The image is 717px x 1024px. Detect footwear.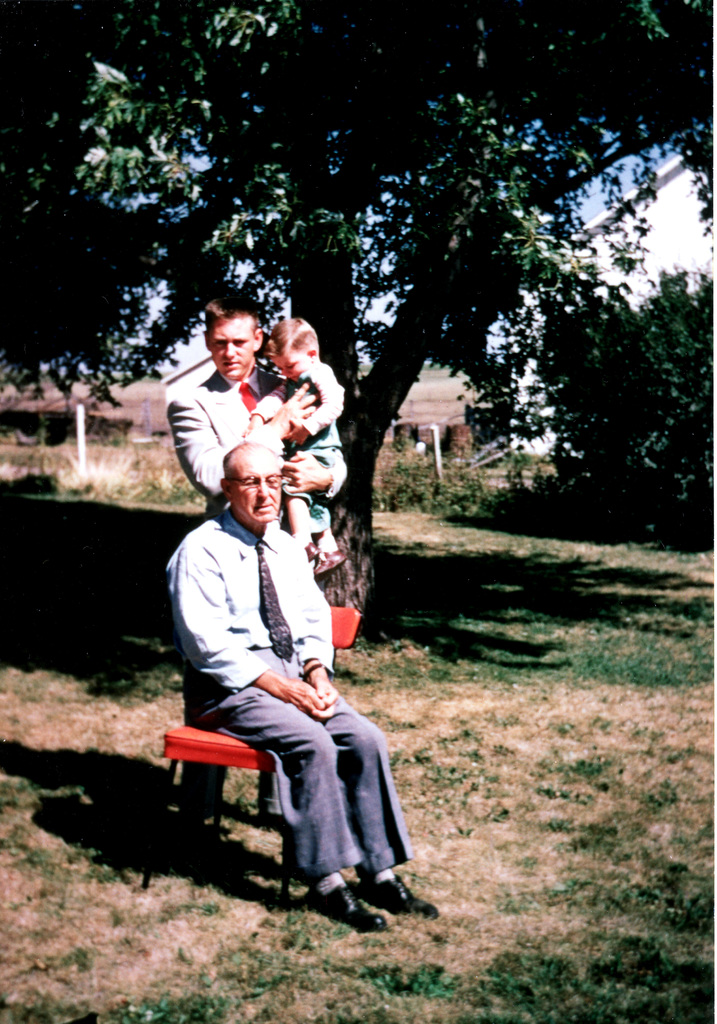
Detection: bbox=[302, 543, 321, 561].
